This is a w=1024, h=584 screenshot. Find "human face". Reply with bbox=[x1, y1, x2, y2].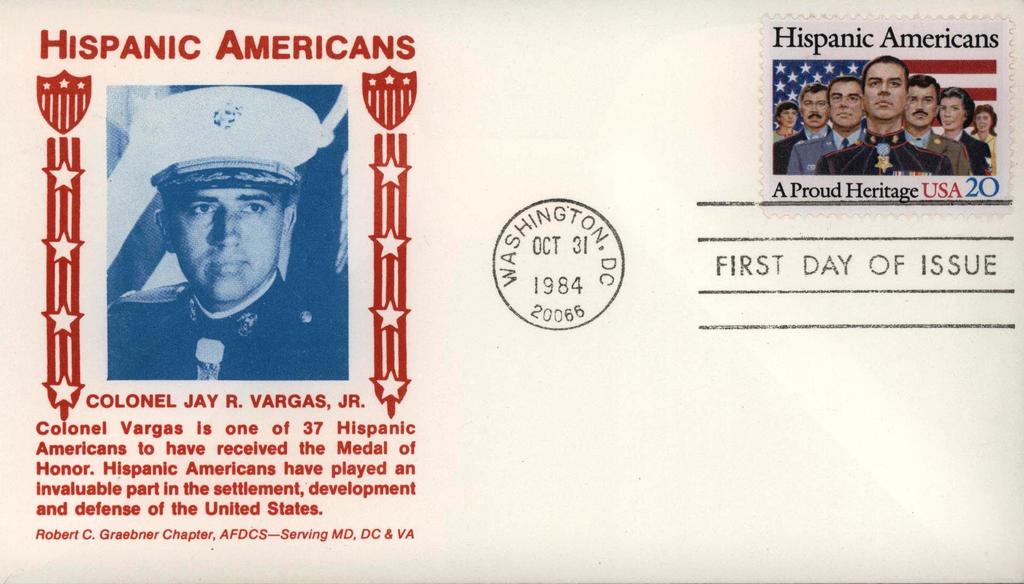
bbox=[910, 84, 936, 126].
